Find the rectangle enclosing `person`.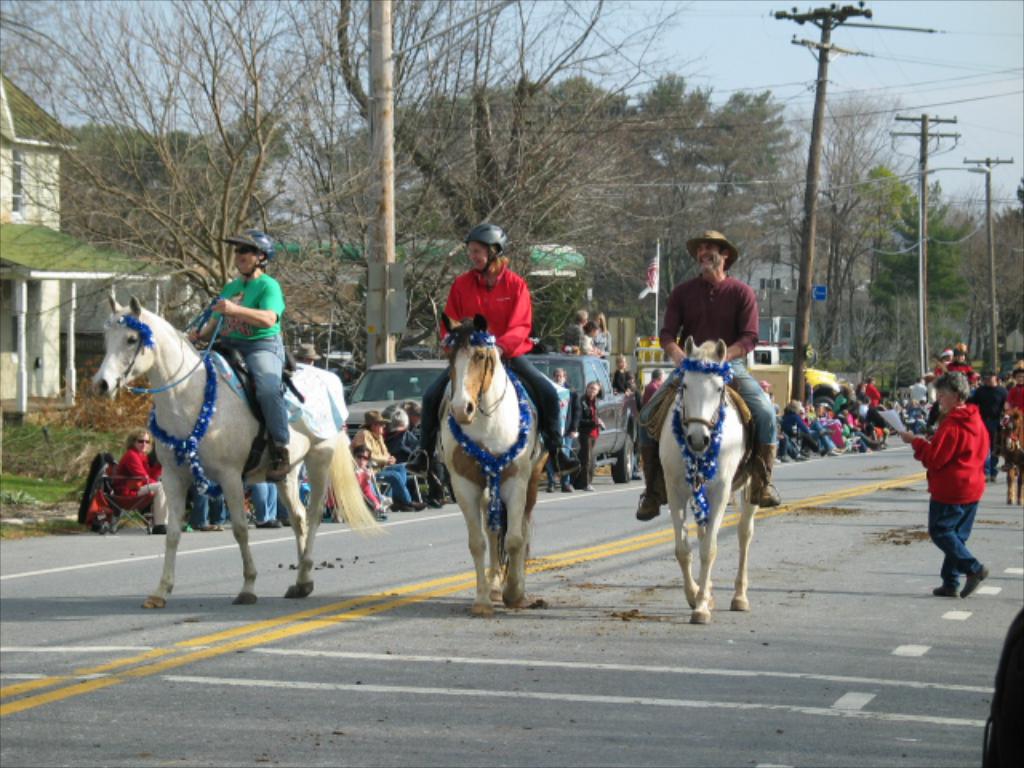
<region>190, 464, 222, 526</region>.
